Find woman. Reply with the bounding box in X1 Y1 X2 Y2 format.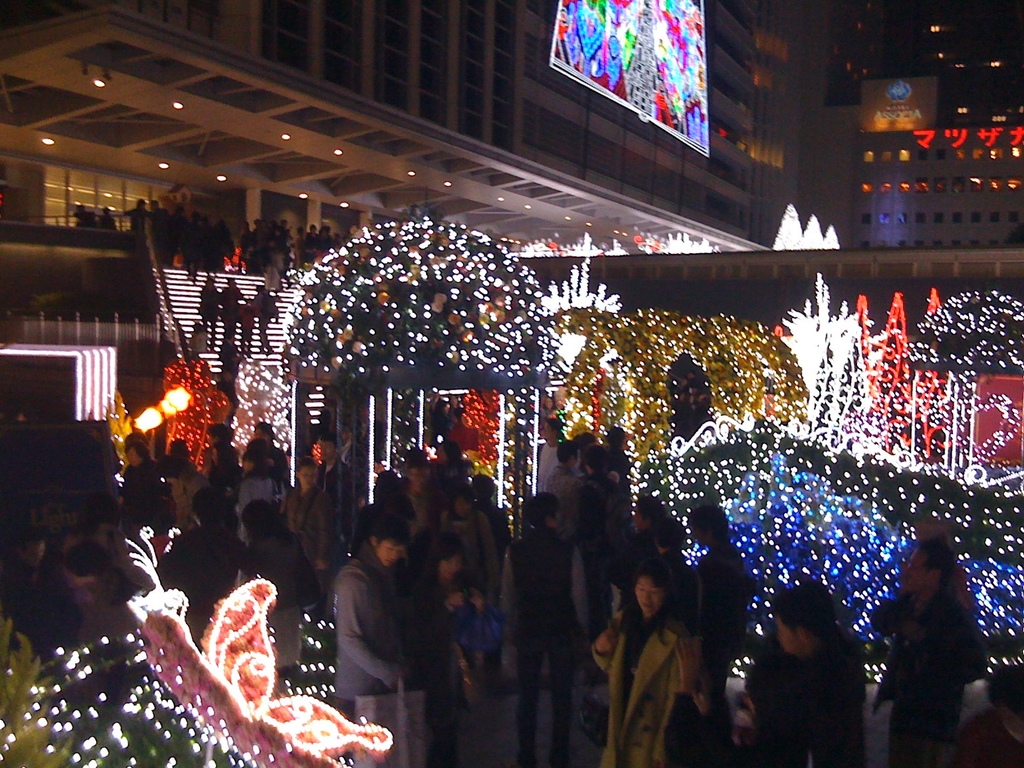
240 441 280 550.
